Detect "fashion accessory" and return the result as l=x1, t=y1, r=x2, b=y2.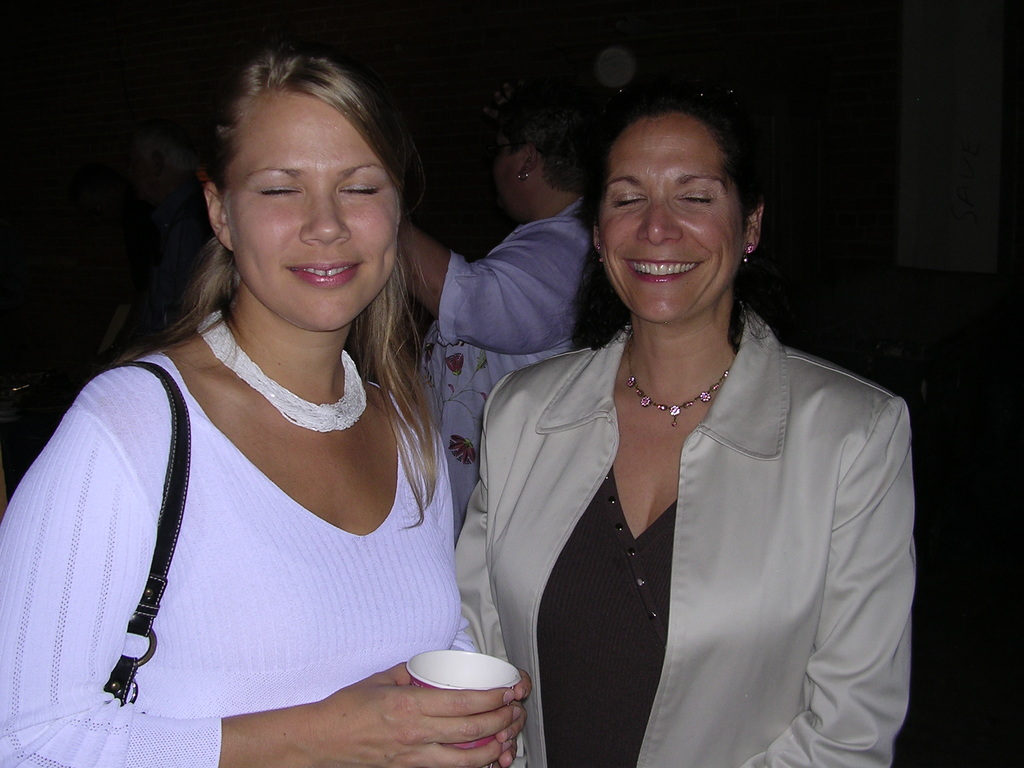
l=624, t=344, r=738, b=429.
